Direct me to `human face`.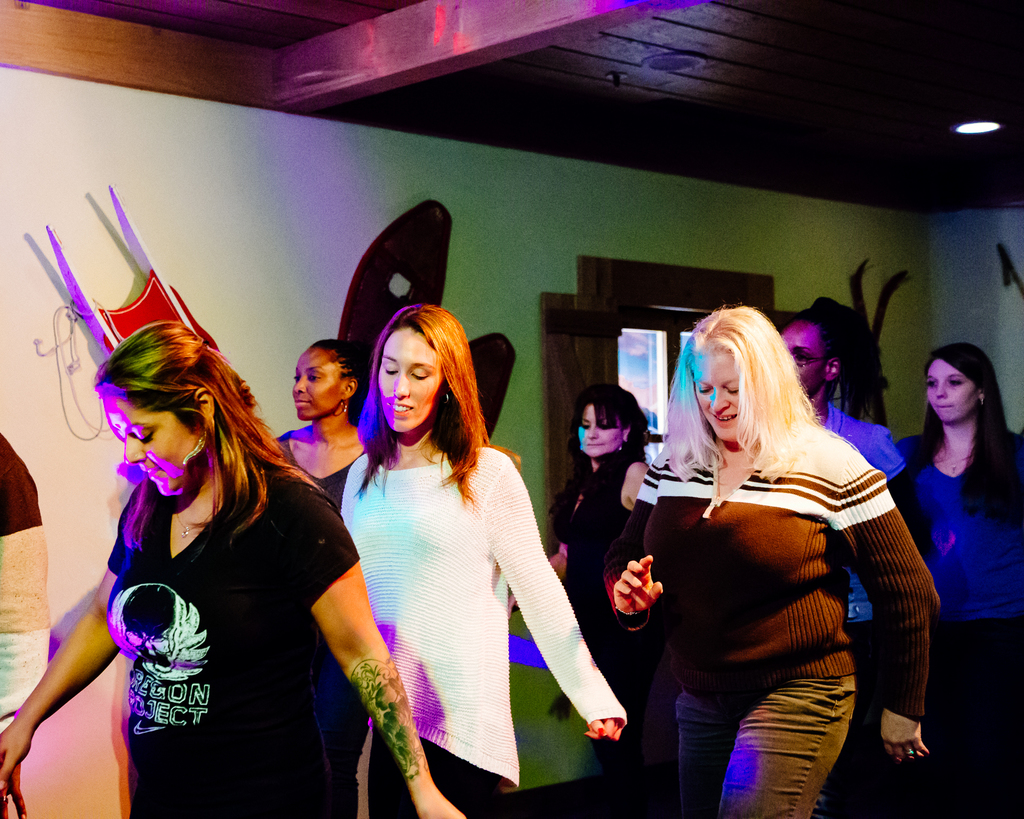
Direction: 380,330,443,435.
